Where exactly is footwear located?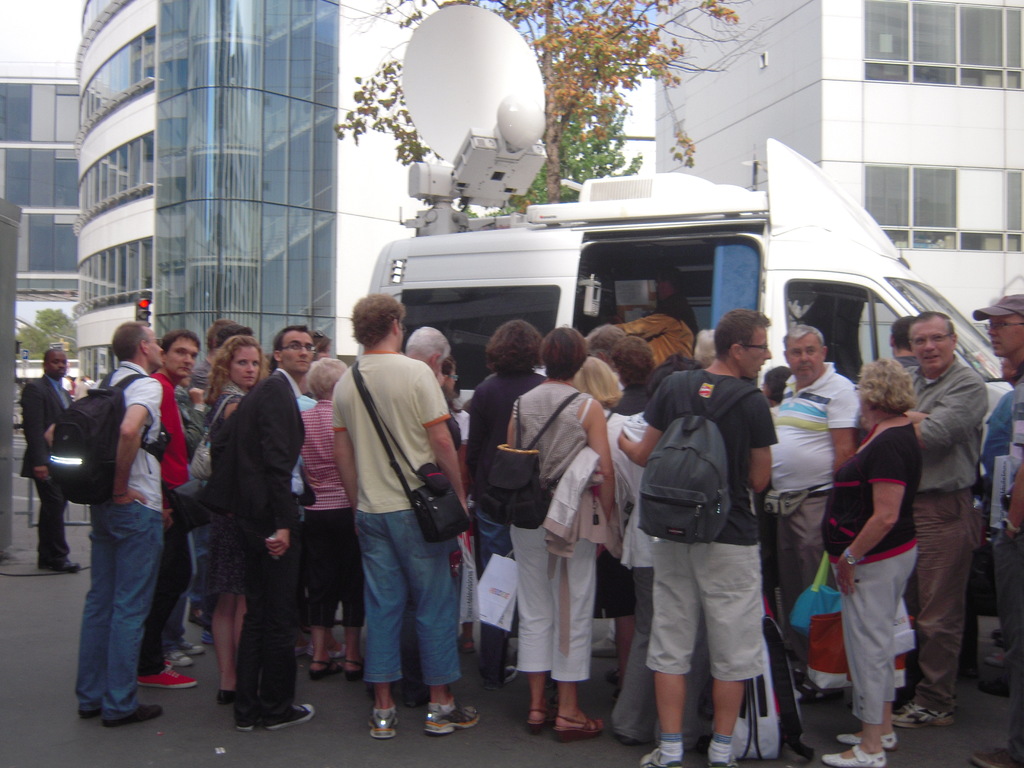
Its bounding box is 189,602,211,623.
